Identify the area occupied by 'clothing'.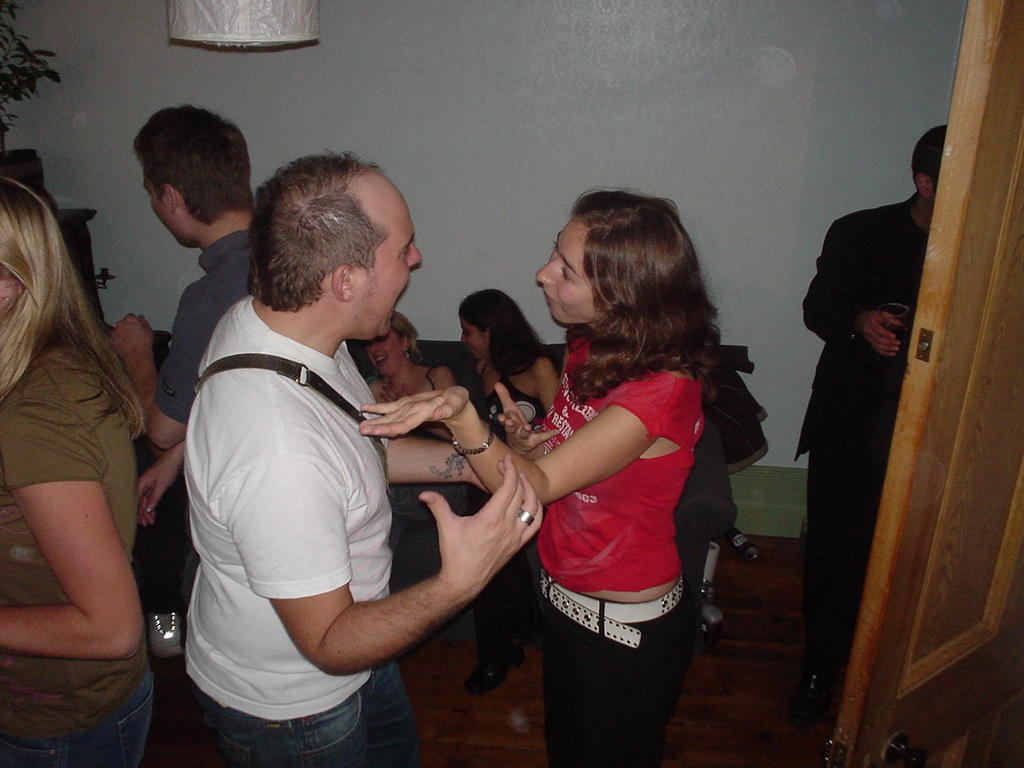
Area: pyautogui.locateOnScreen(808, 151, 953, 482).
